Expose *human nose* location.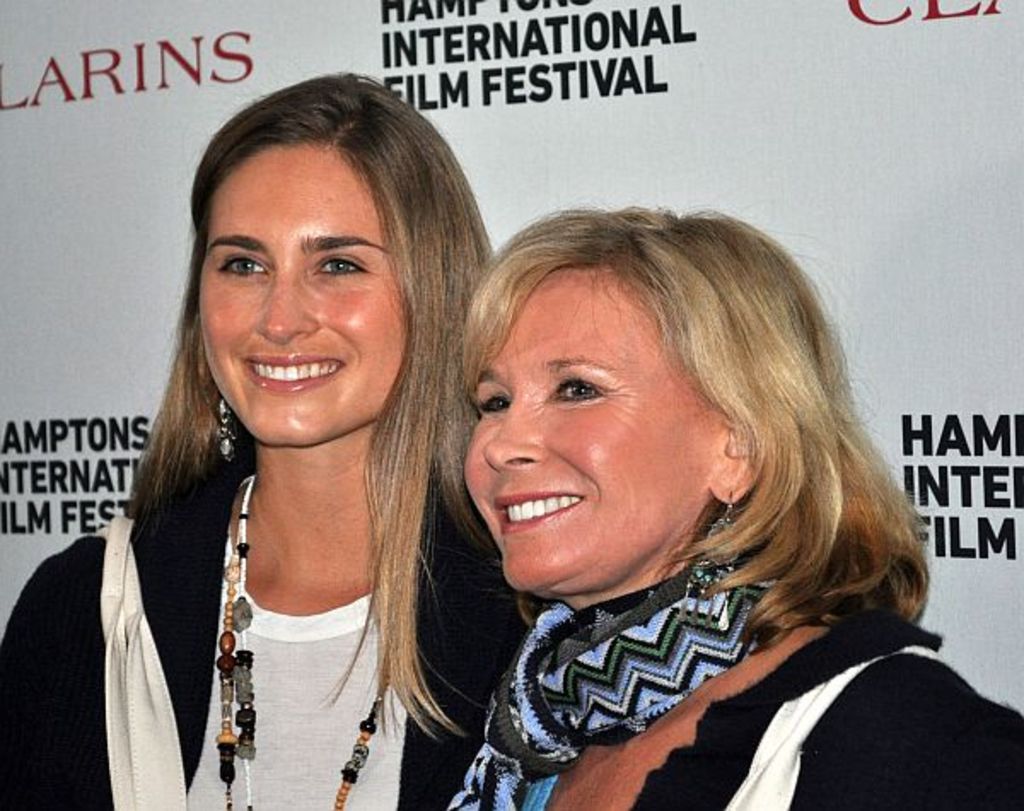
Exposed at bbox=(254, 270, 316, 343).
